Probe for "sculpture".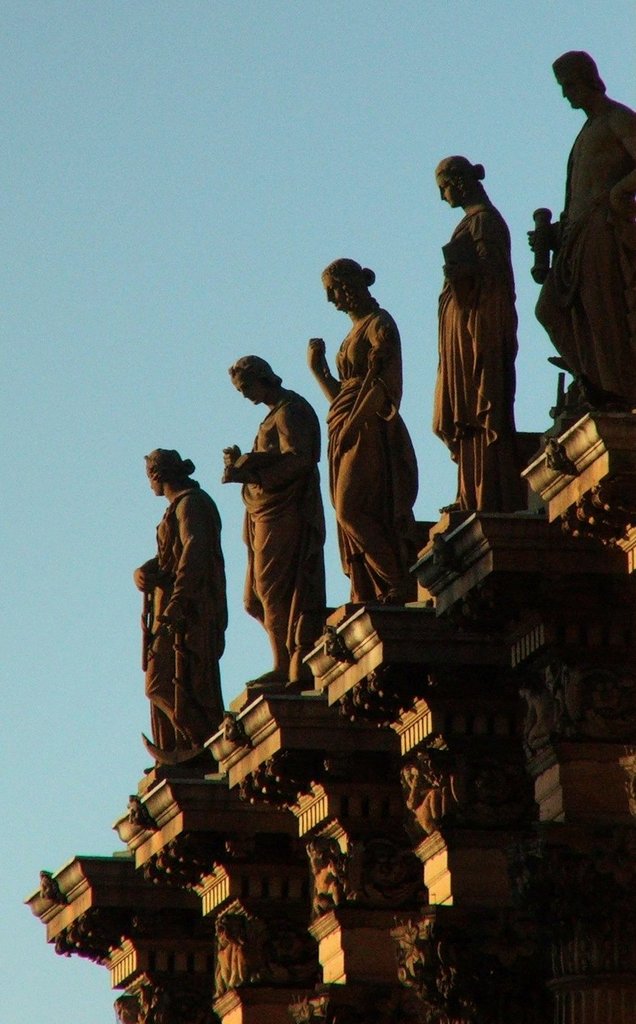
Probe result: 509, 641, 618, 760.
